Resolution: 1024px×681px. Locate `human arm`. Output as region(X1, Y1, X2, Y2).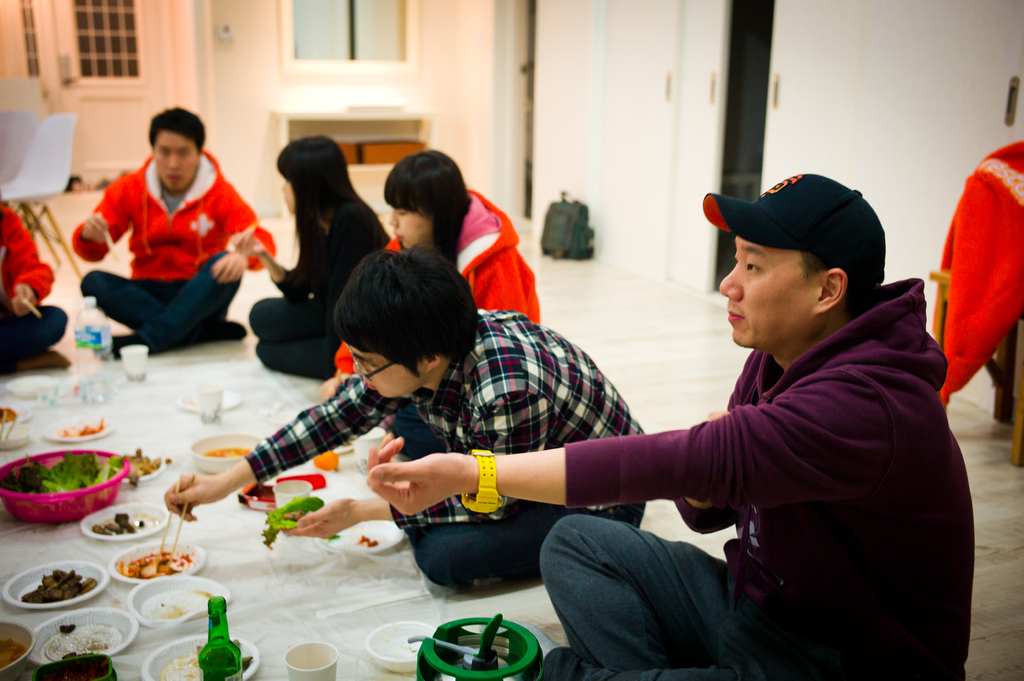
region(211, 166, 275, 307).
